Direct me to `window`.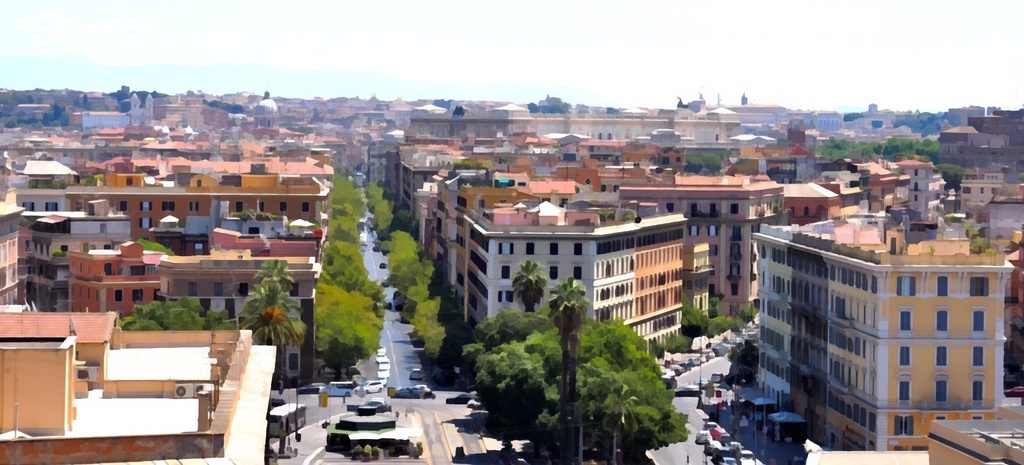
Direction: <bbox>499, 240, 511, 257</bbox>.
